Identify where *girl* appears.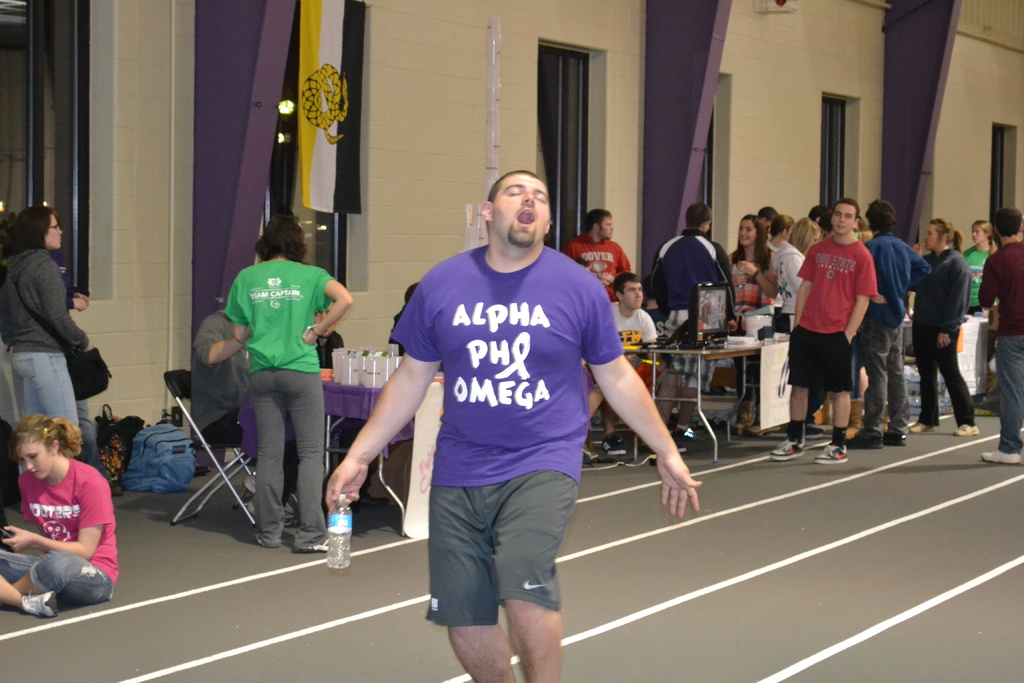
Appears at box(961, 222, 1003, 368).
